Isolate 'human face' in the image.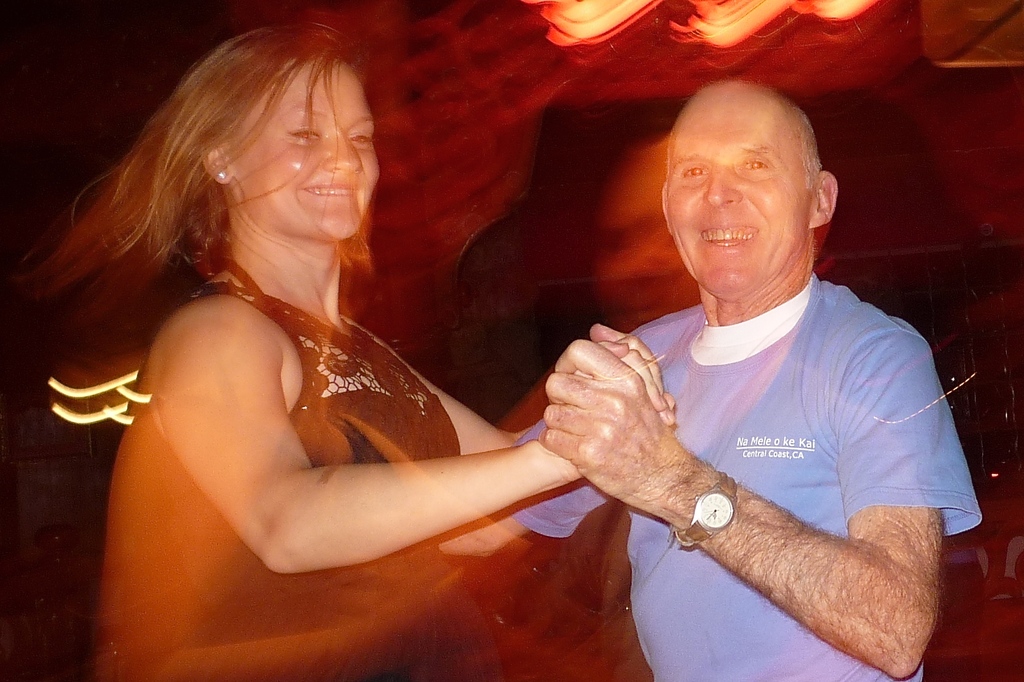
Isolated region: region(224, 65, 378, 237).
